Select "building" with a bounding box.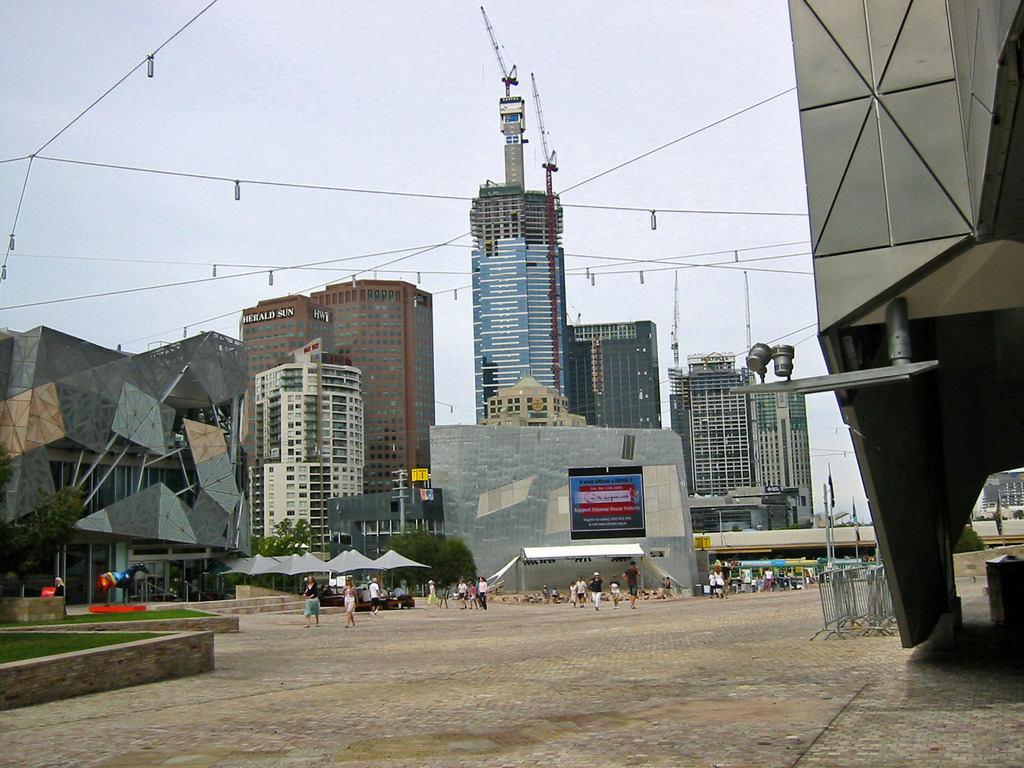
left=477, top=373, right=589, bottom=431.
